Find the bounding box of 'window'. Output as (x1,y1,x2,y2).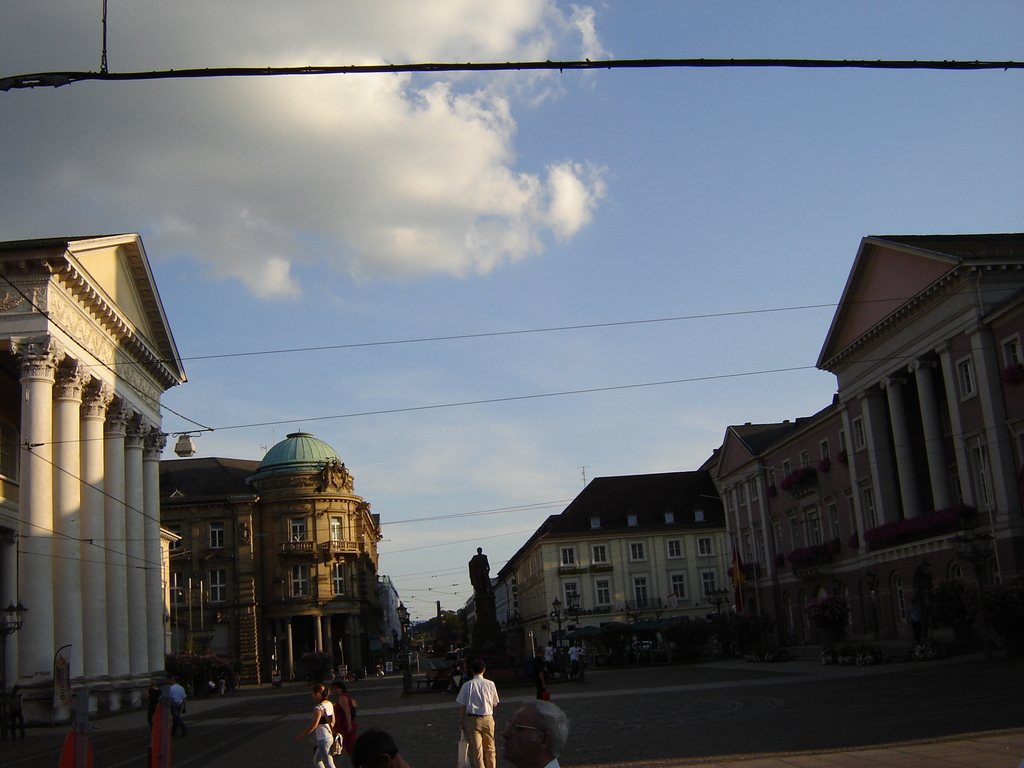
(558,575,578,605).
